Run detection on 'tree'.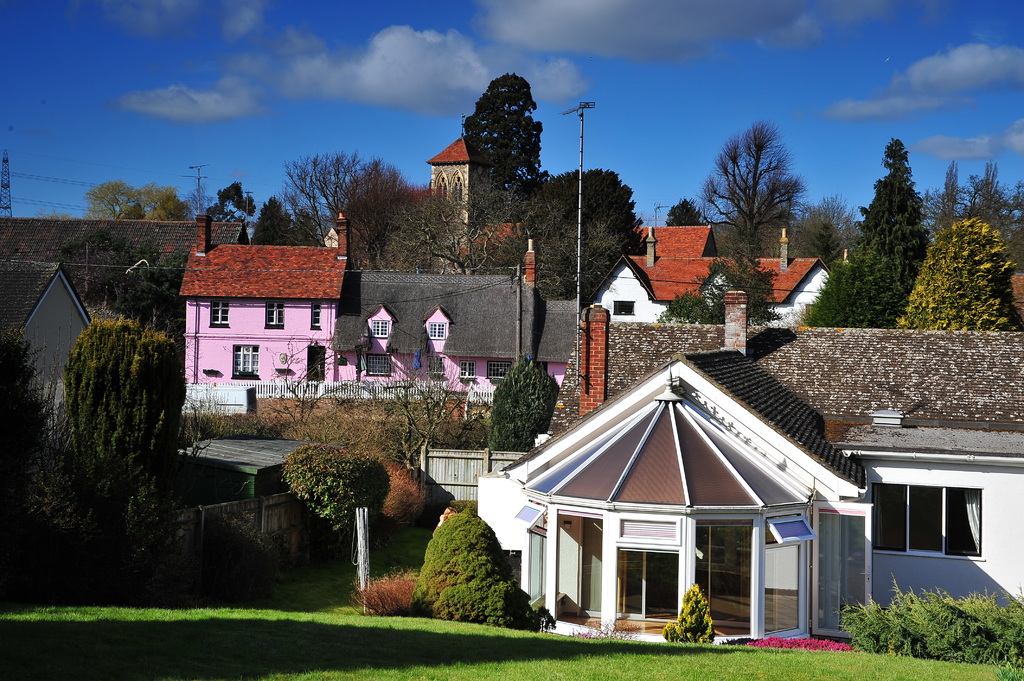
Result: select_region(456, 80, 532, 202).
